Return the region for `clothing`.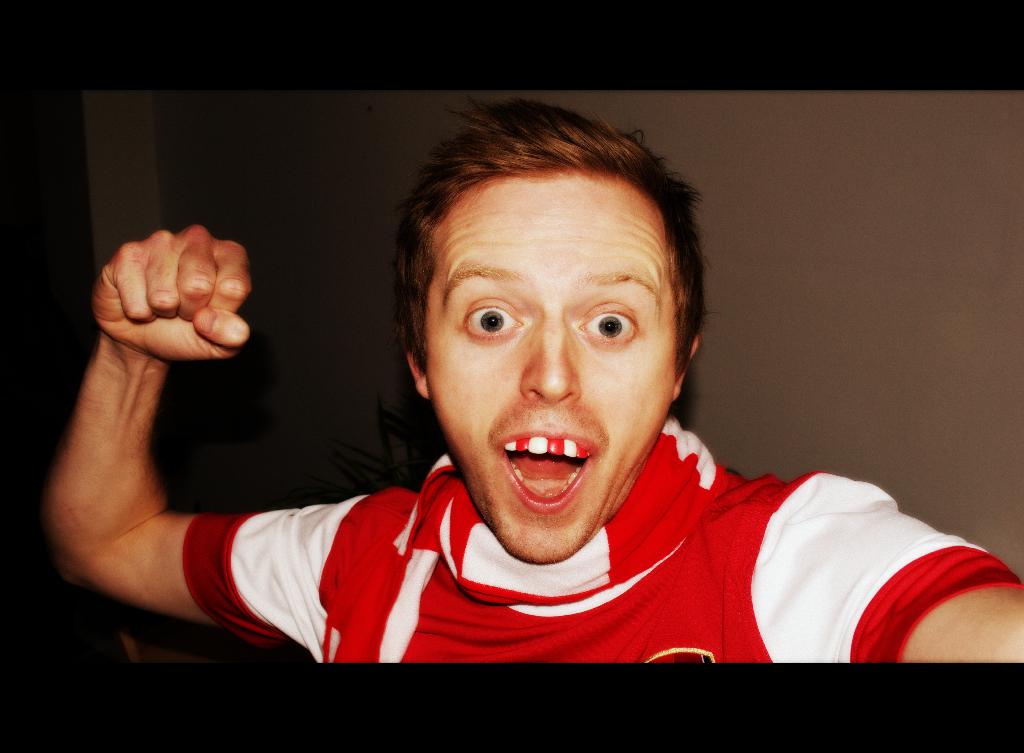
x1=185 y1=219 x2=951 y2=699.
